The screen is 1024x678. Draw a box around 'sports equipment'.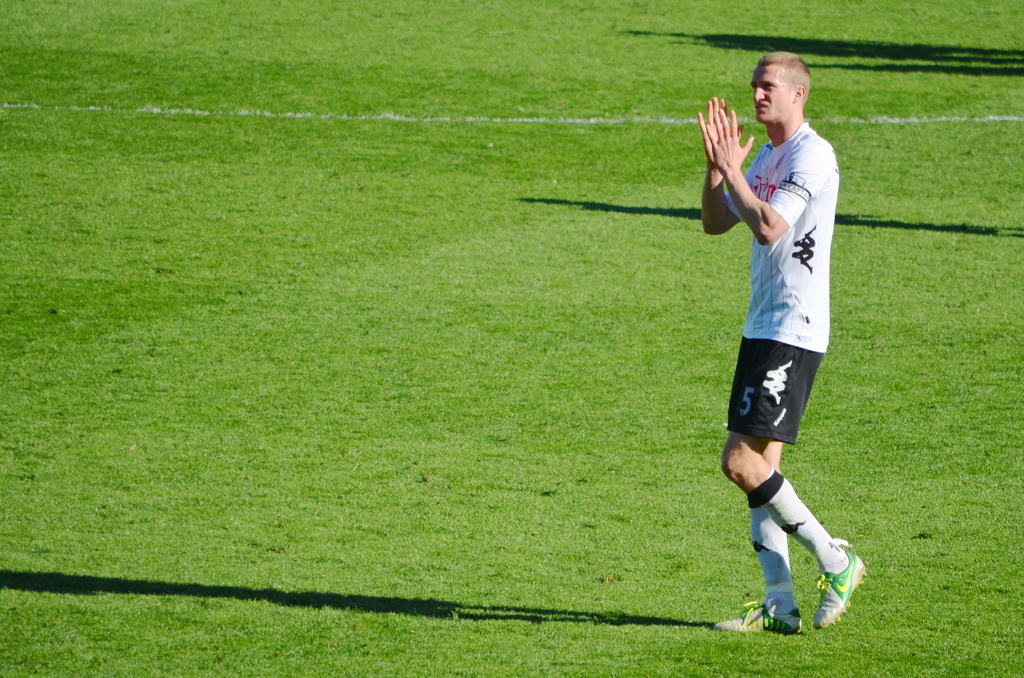
bbox=(714, 599, 805, 638).
